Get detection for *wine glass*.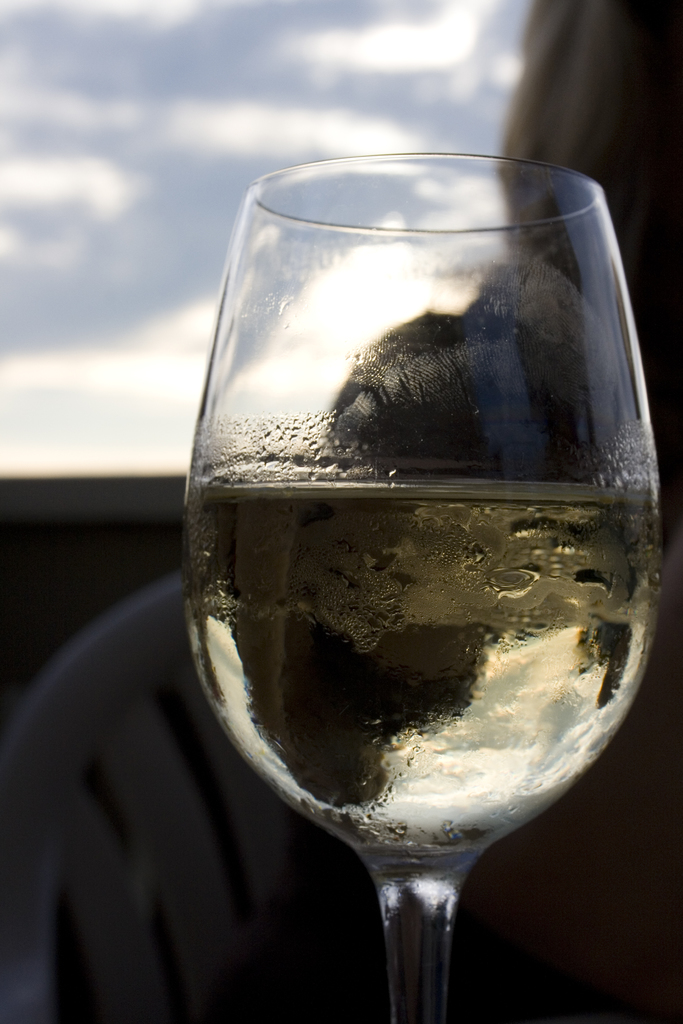
Detection: 176 149 660 1023.
